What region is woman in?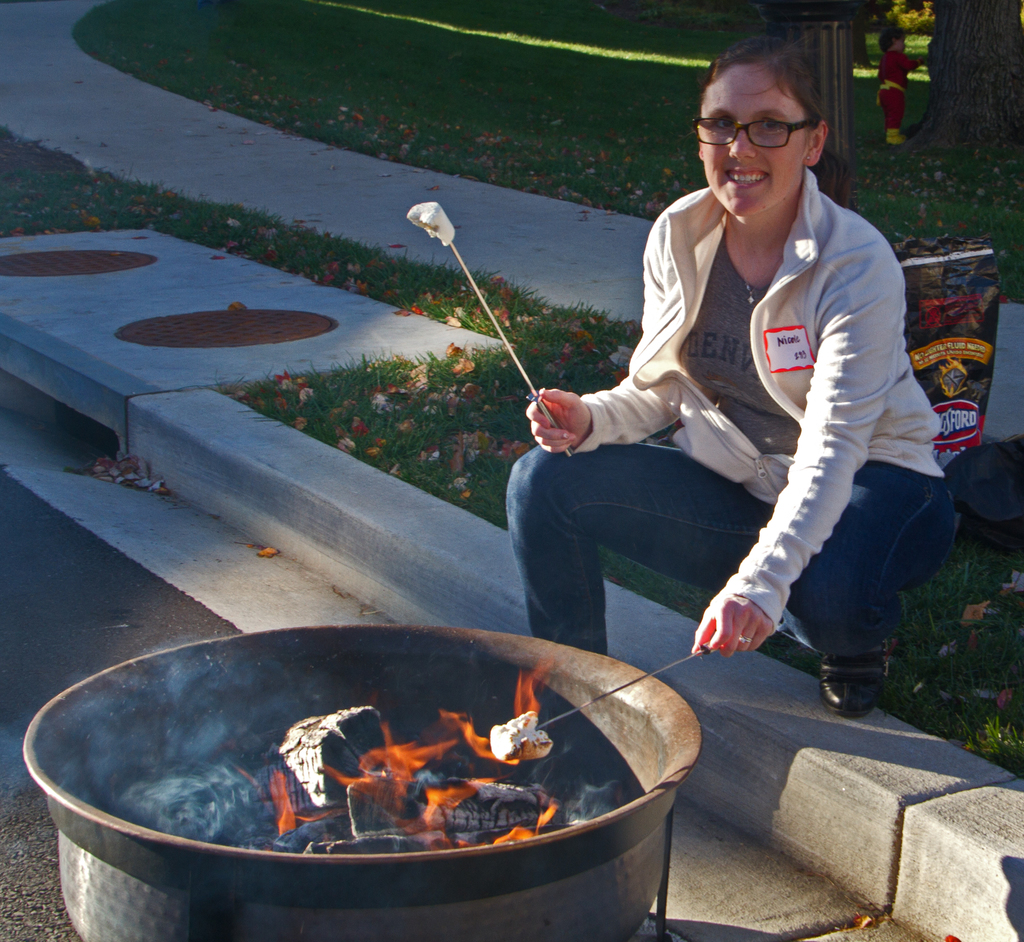
<region>522, 40, 938, 720</region>.
